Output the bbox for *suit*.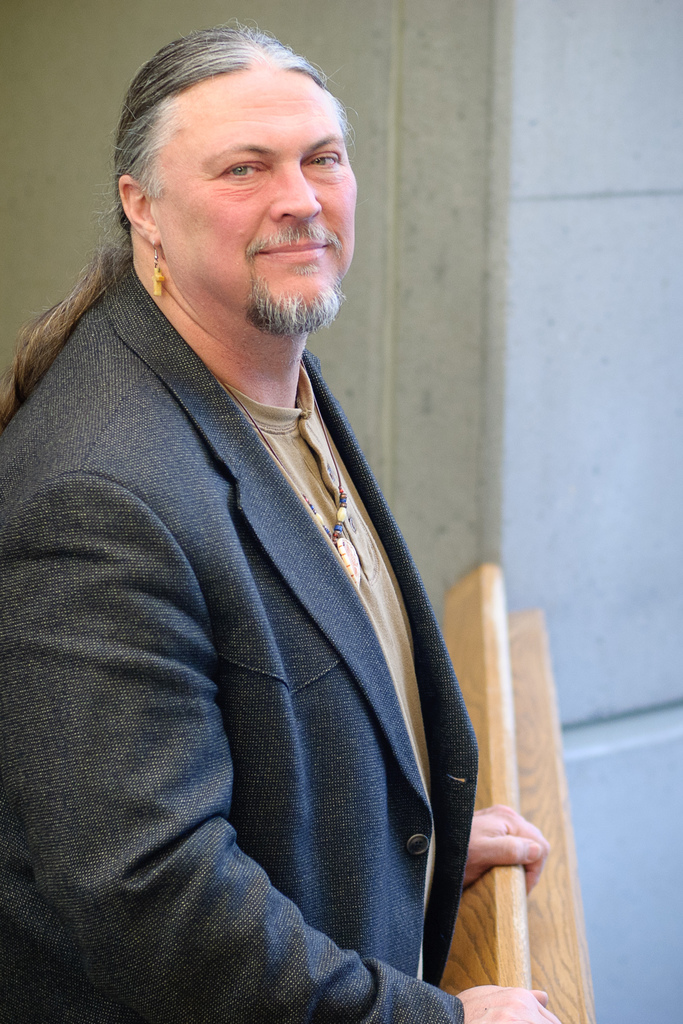
17, 143, 511, 1023.
